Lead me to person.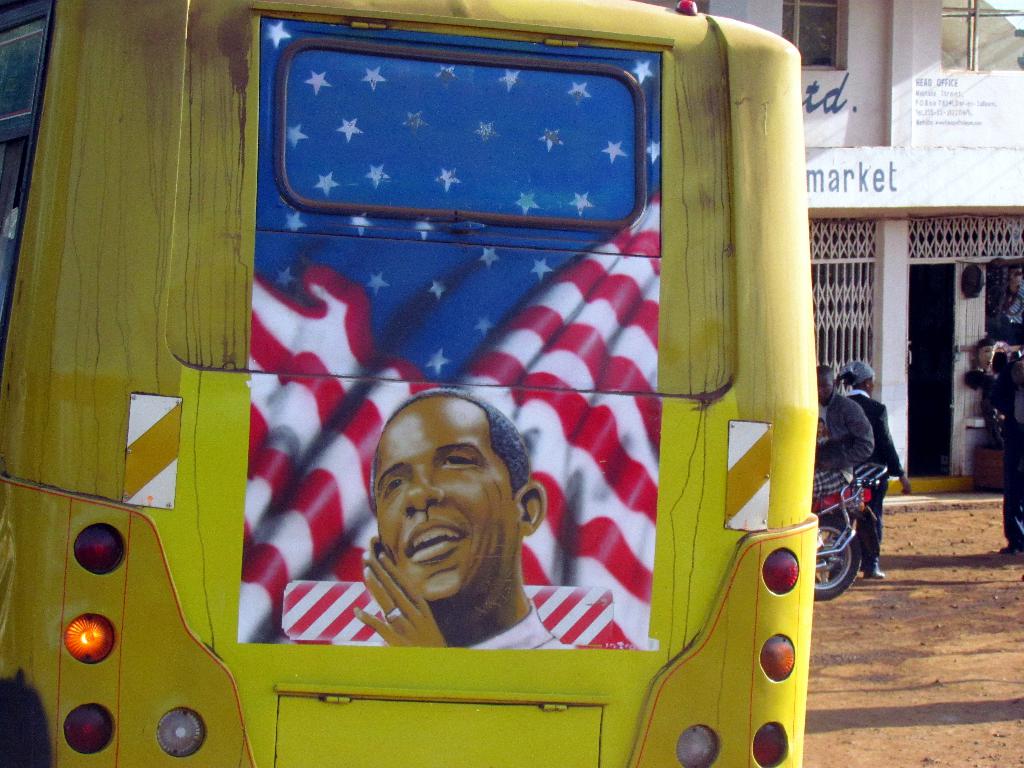
Lead to 1006:353:1023:553.
